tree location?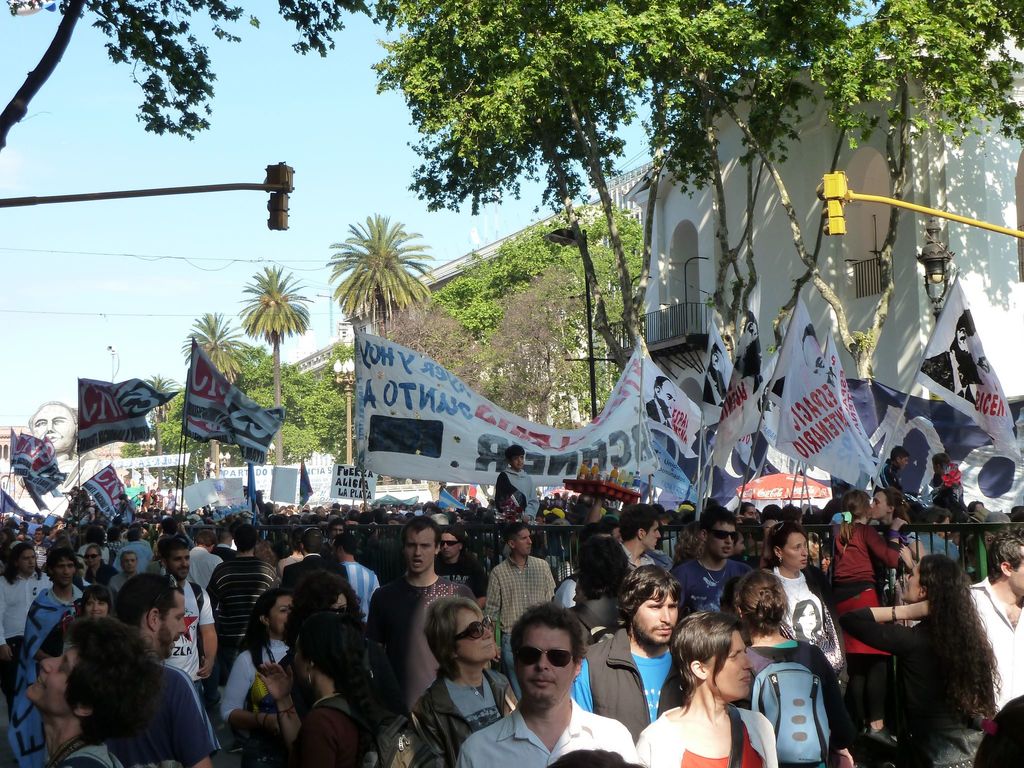
325:204:442:346
